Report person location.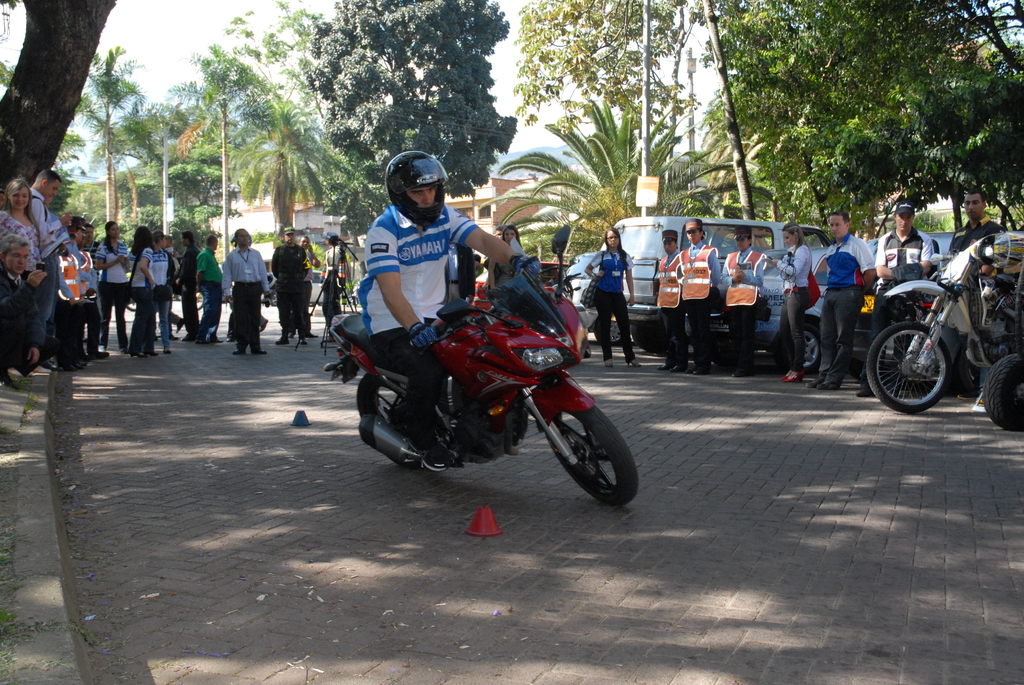
Report: [left=942, top=182, right=1002, bottom=406].
